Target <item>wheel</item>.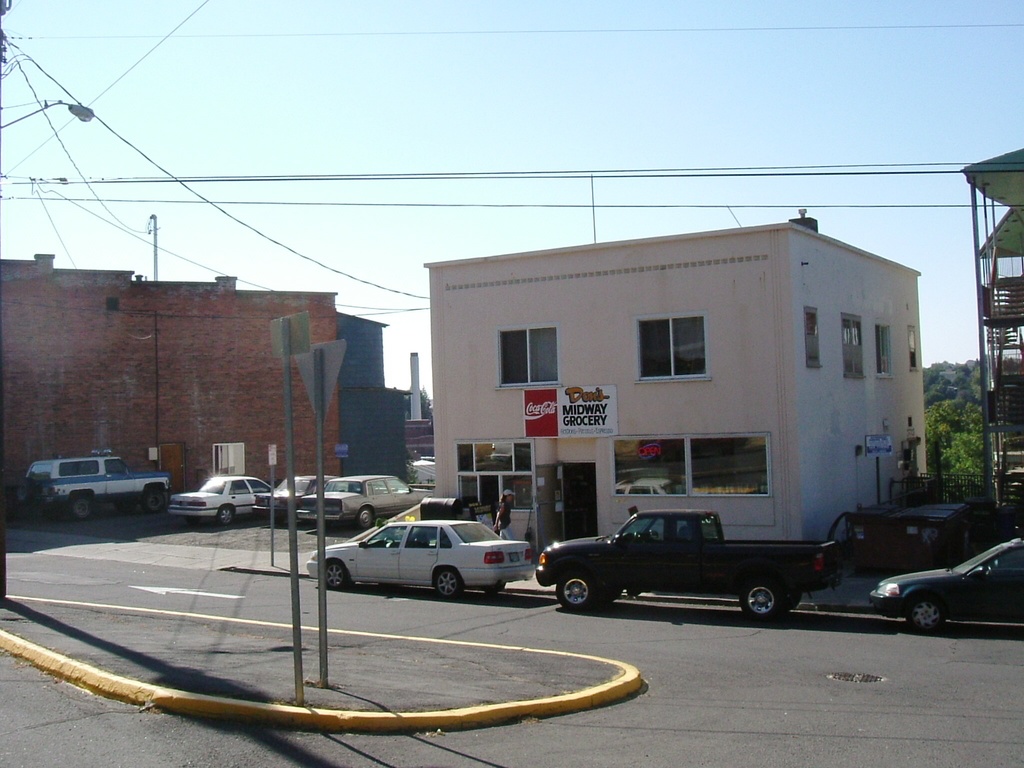
Target region: {"left": 733, "top": 583, "right": 781, "bottom": 627}.
